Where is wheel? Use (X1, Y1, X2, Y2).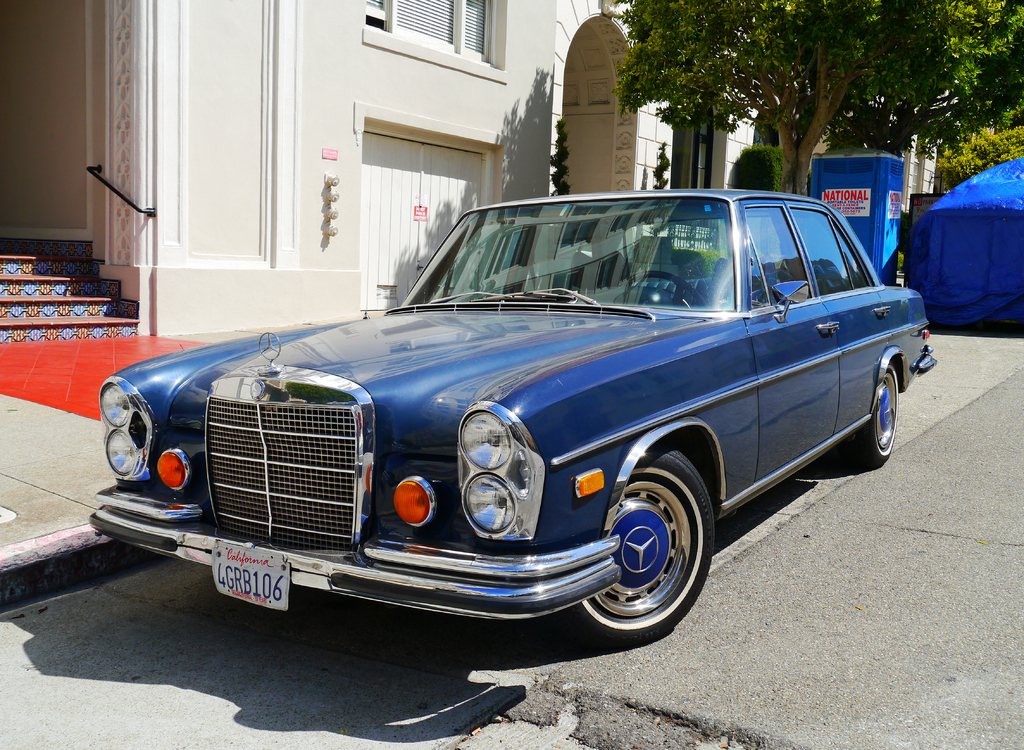
(863, 366, 899, 452).
